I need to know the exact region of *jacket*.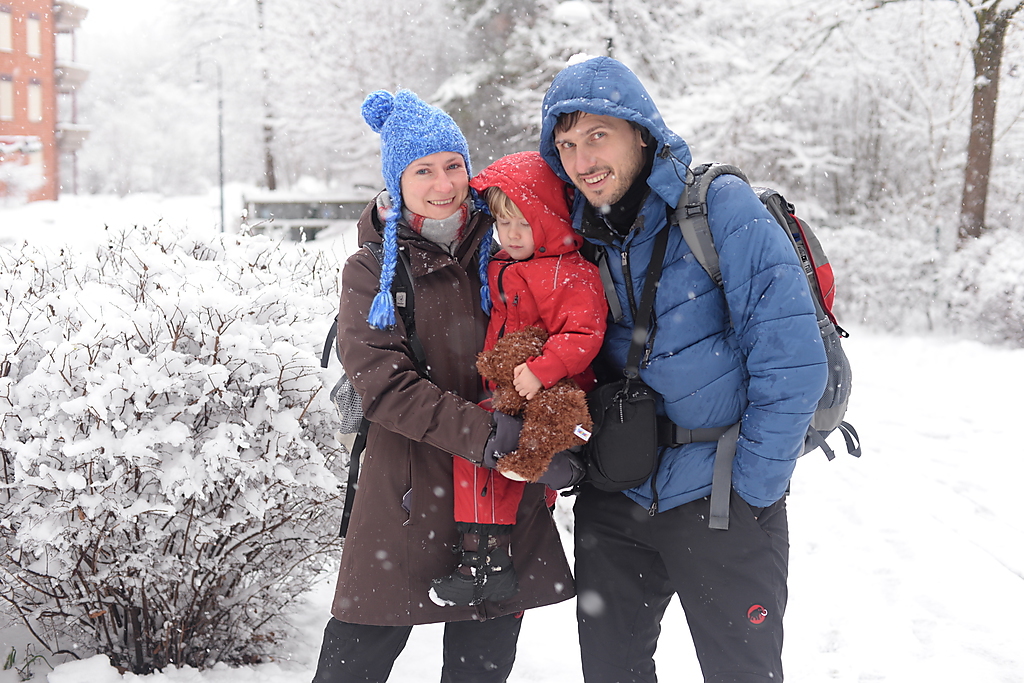
Region: left=328, top=187, right=579, bottom=628.
